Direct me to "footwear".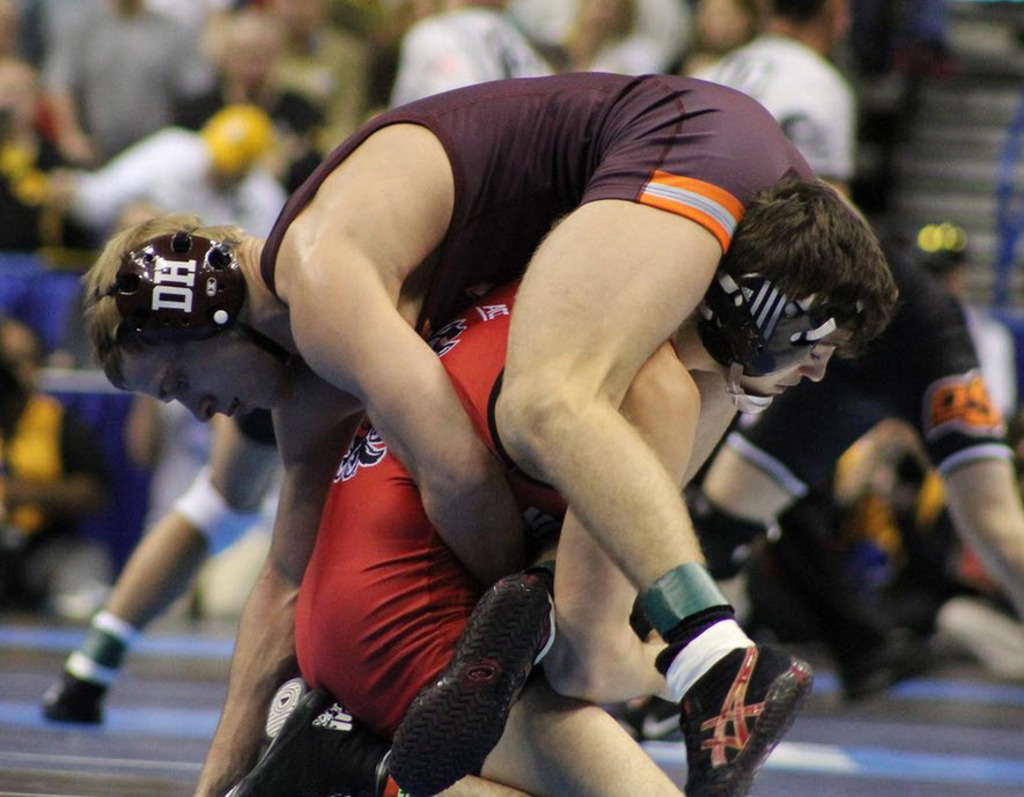
Direction: crop(662, 636, 811, 784).
